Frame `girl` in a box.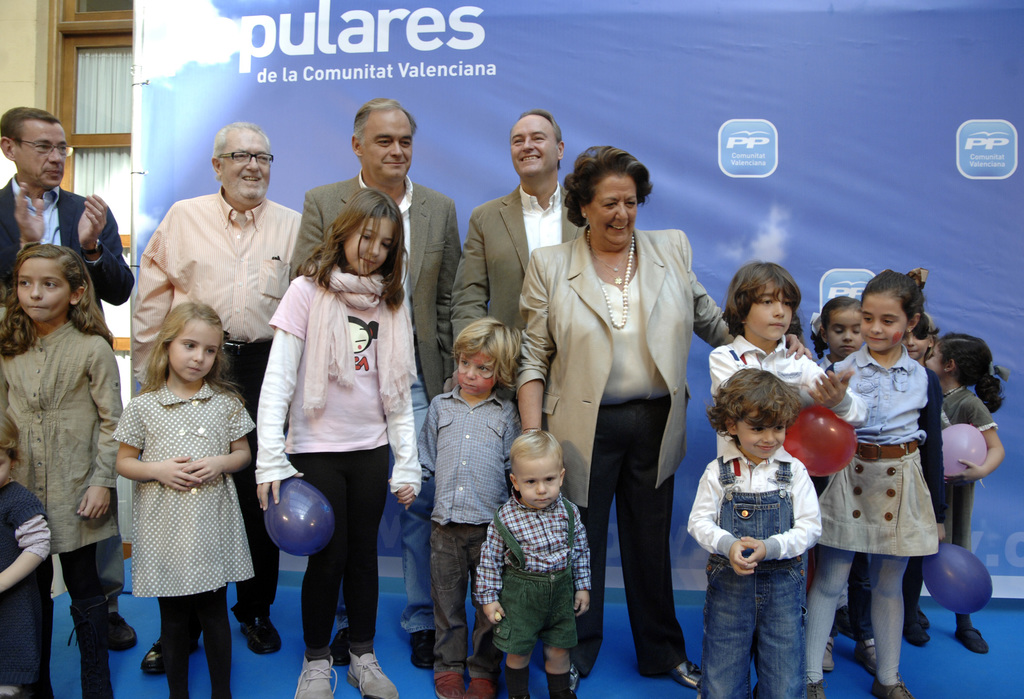
0/407/49/698.
